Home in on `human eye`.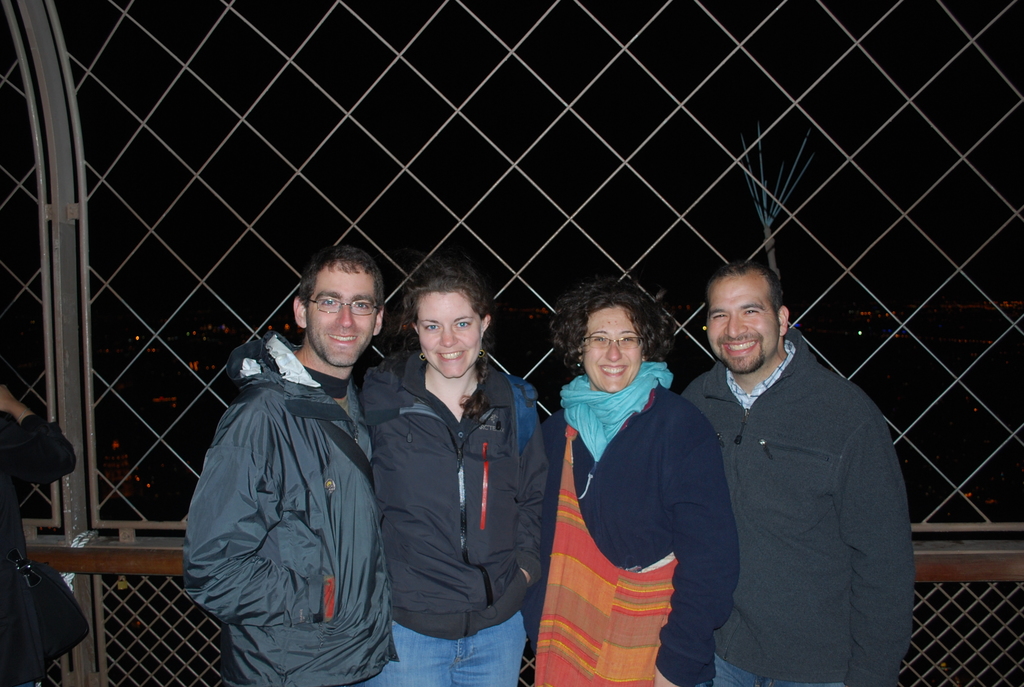
Homed in at (454, 320, 474, 332).
